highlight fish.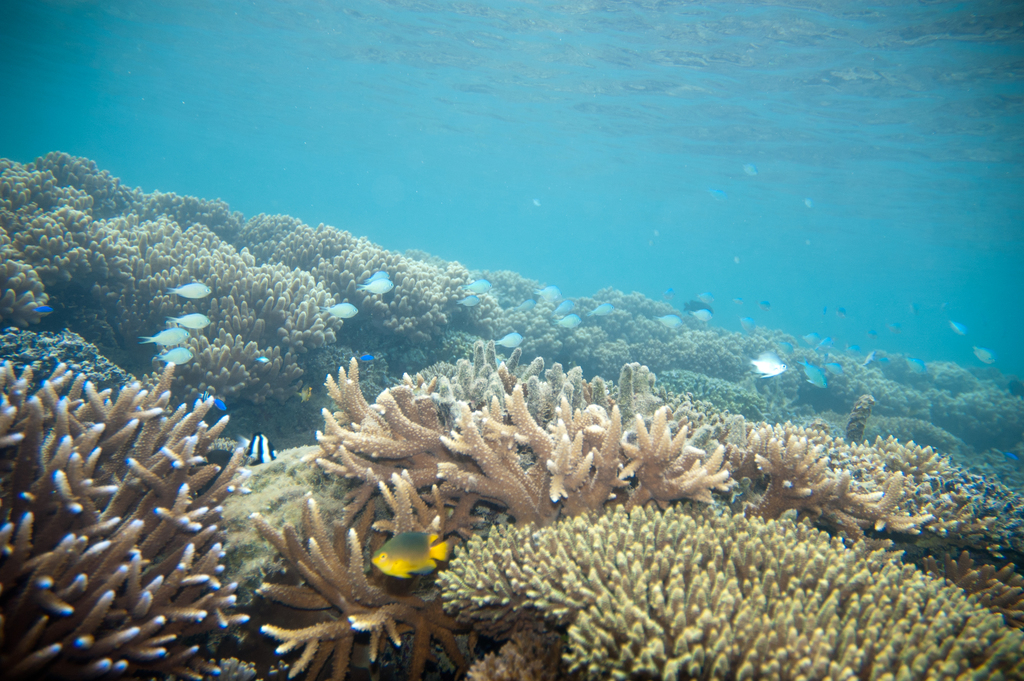
Highlighted region: (left=556, top=298, right=572, bottom=314).
